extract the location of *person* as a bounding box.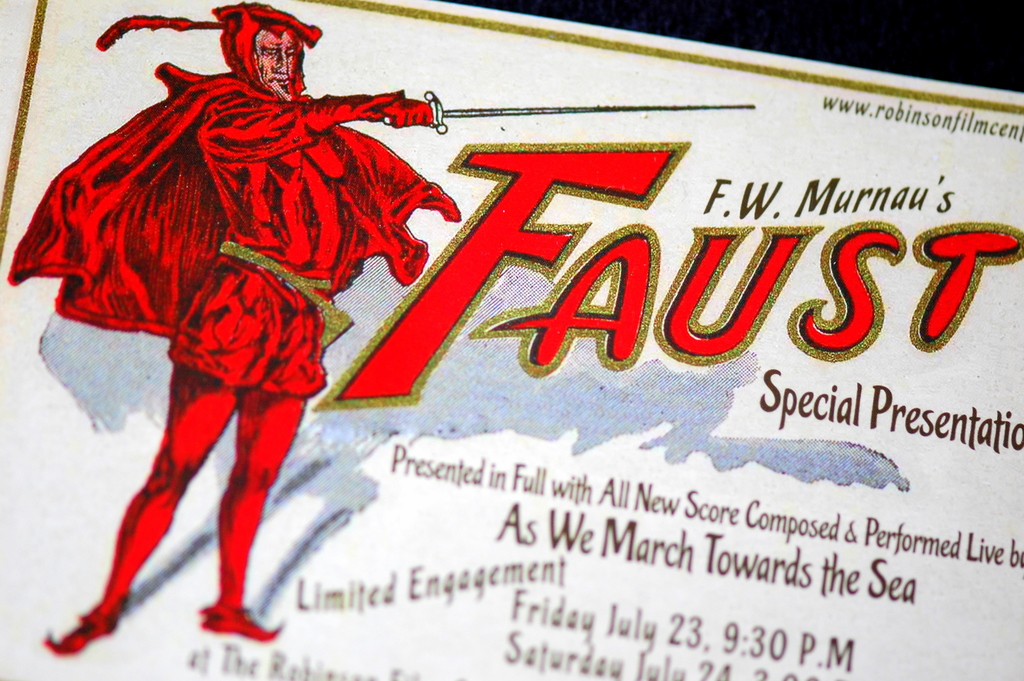
(6,4,468,657).
